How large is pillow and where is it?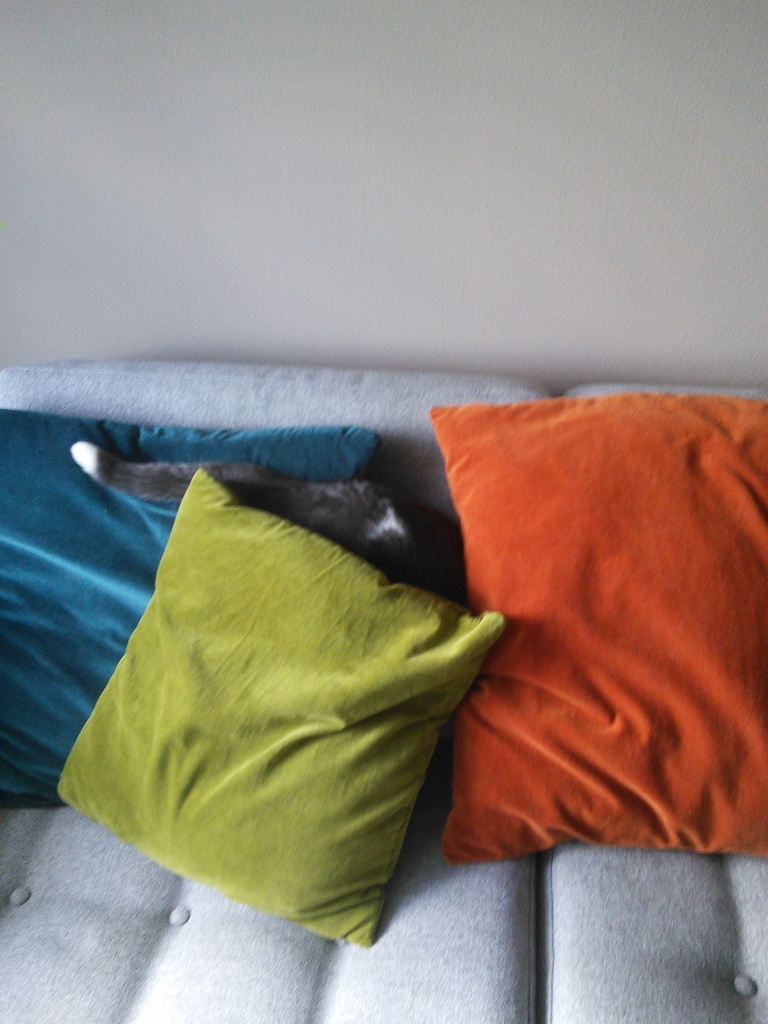
Bounding box: {"x1": 0, "y1": 408, "x2": 371, "y2": 809}.
